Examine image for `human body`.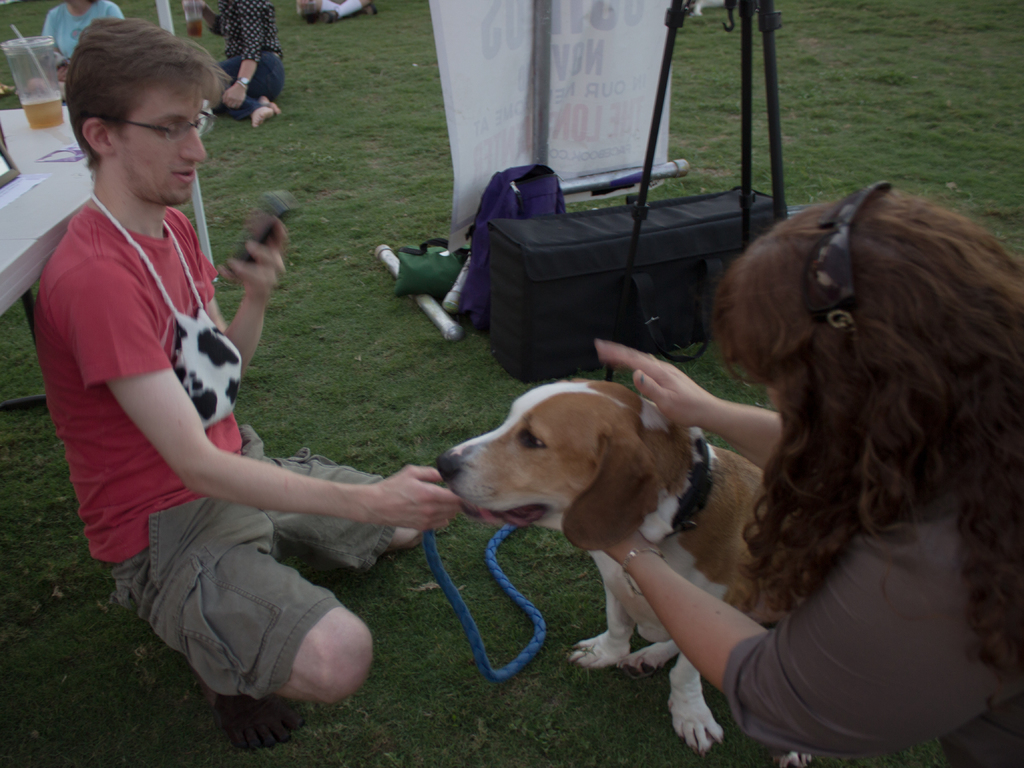
Examination result: rect(296, 0, 372, 26).
